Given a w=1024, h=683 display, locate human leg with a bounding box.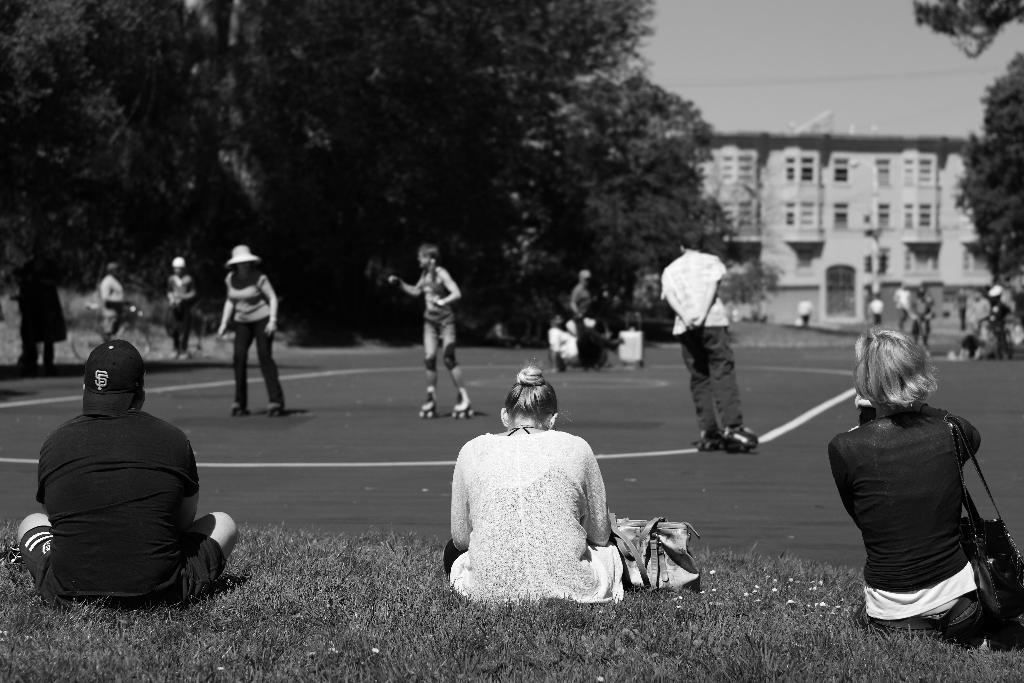
Located: [441,319,475,416].
